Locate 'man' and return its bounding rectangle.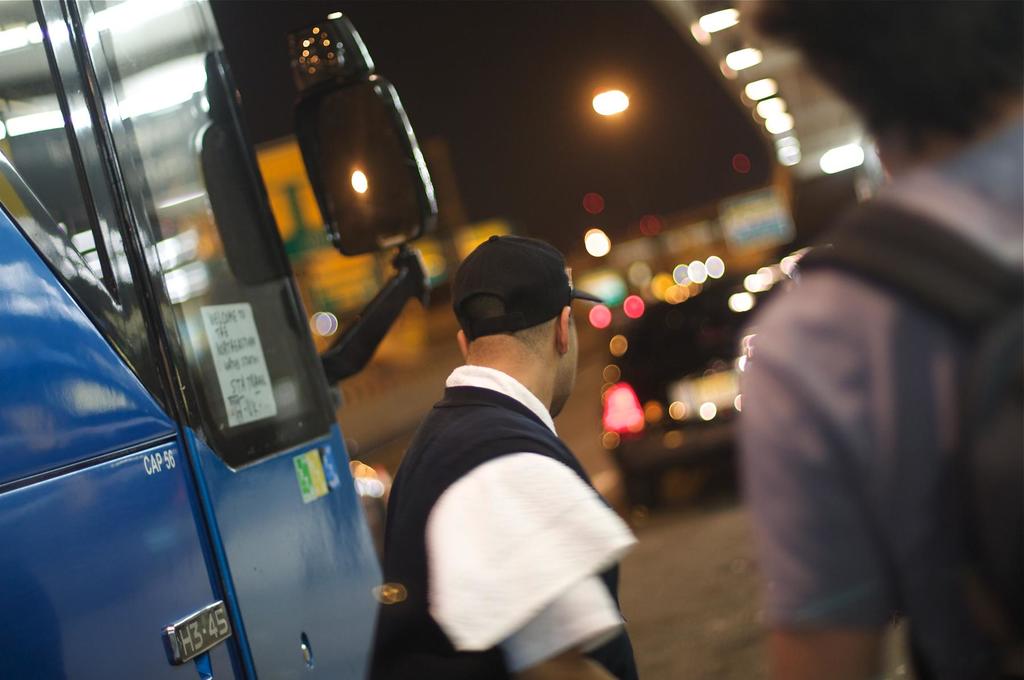
bbox=(731, 0, 1023, 679).
